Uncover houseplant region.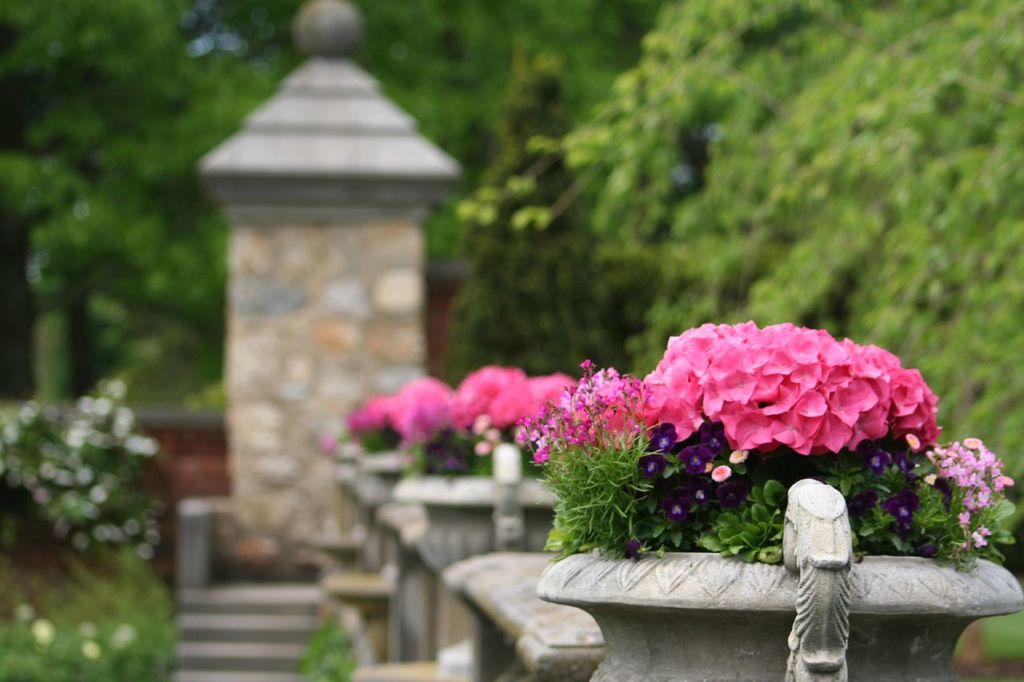
Uncovered: 514 314 1023 681.
